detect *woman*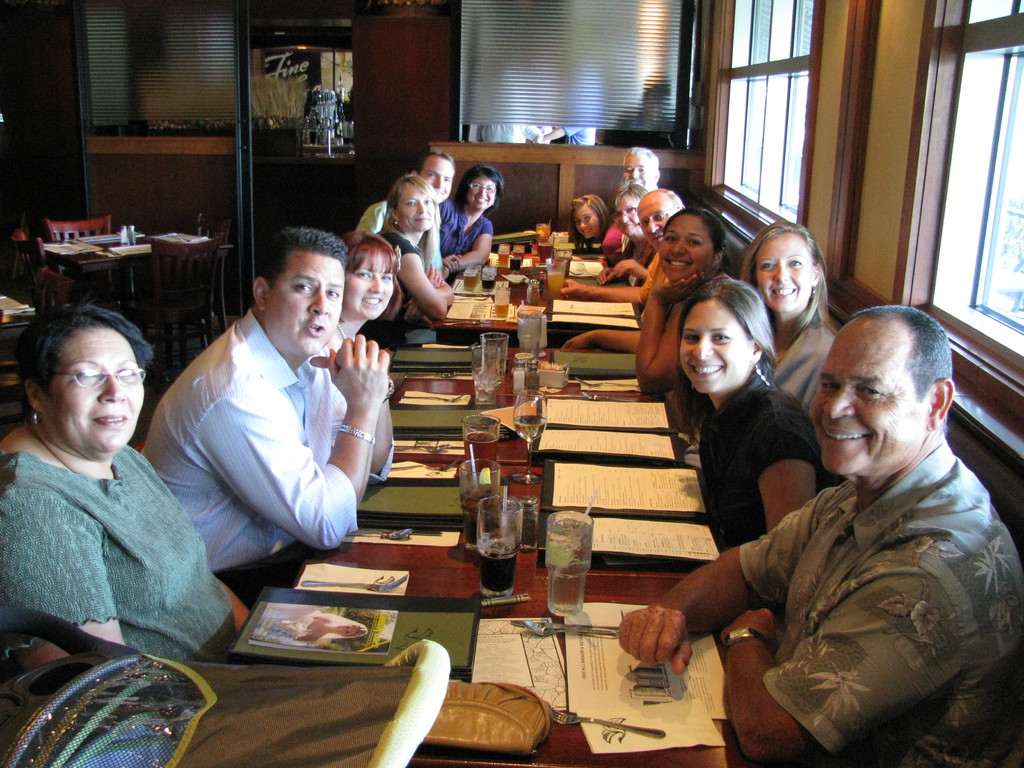
<box>561,209,727,397</box>
